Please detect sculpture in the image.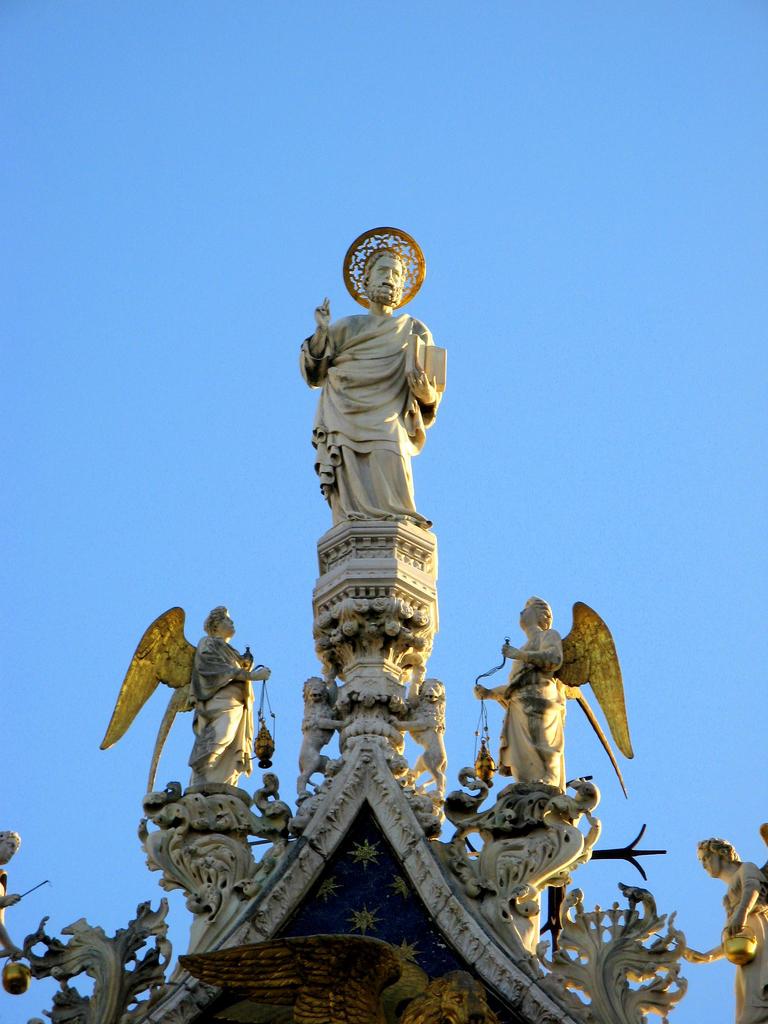
88,586,256,818.
